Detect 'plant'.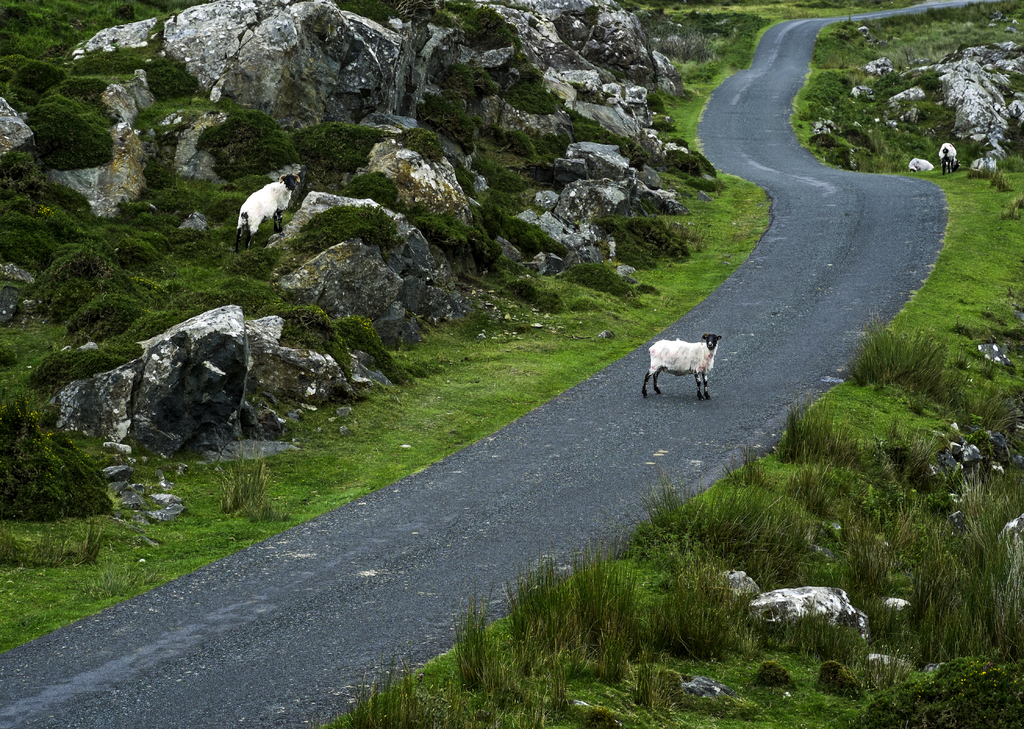
Detected at region(463, 590, 565, 723).
